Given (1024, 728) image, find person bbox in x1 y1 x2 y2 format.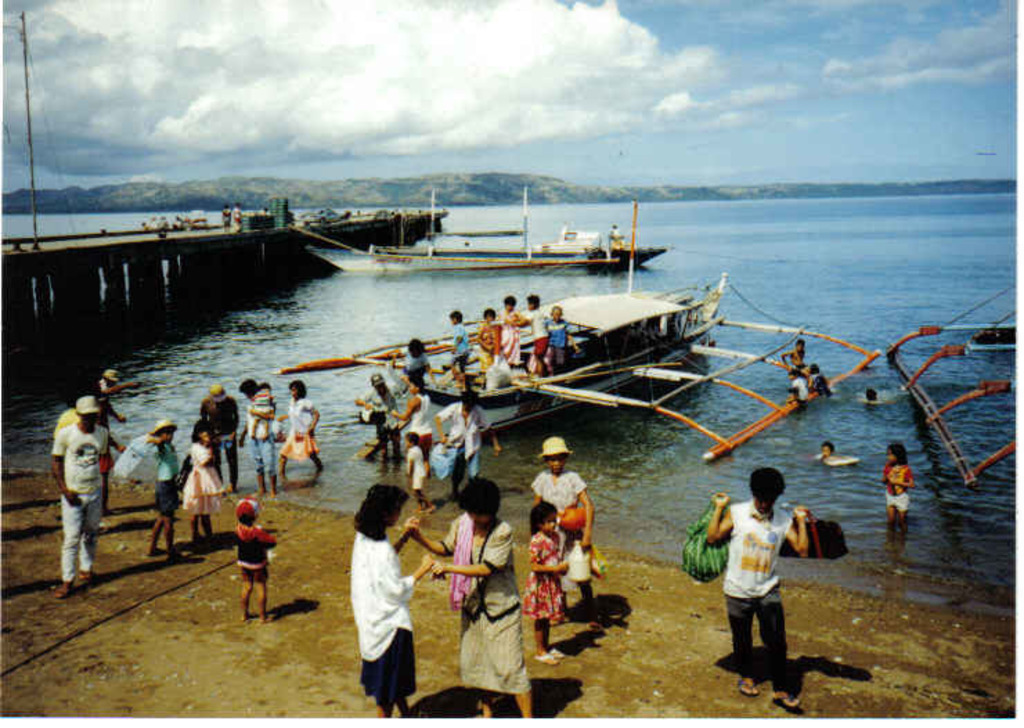
347 370 408 471.
